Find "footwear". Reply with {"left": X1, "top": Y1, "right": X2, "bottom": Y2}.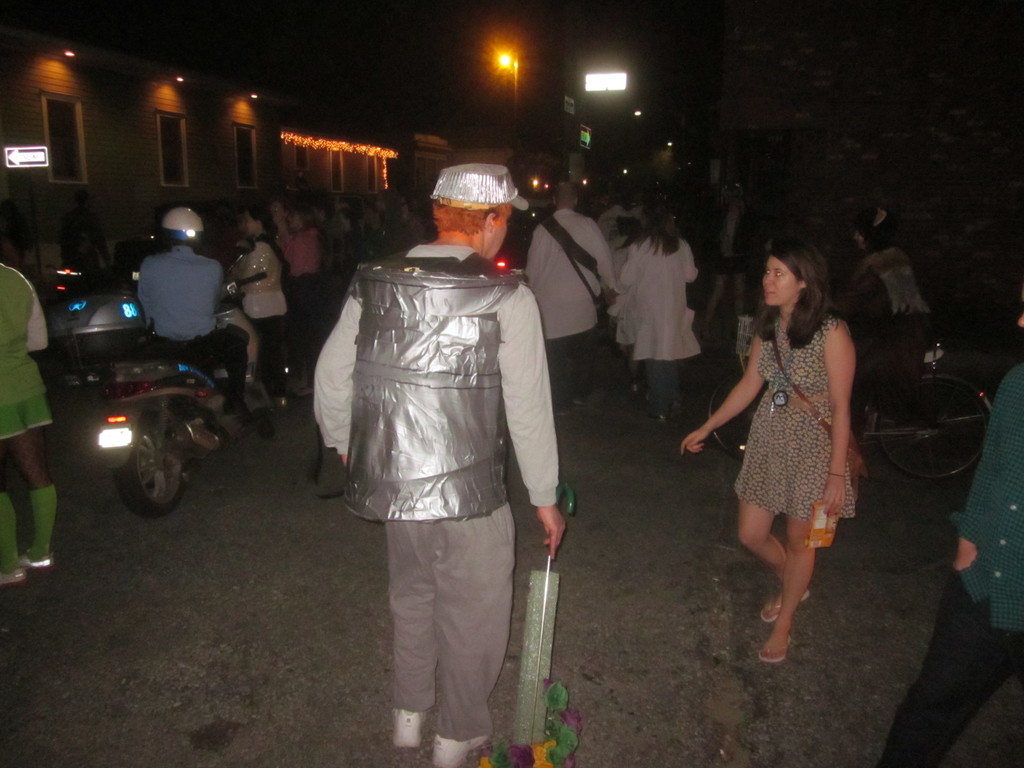
{"left": 392, "top": 709, "right": 435, "bottom": 750}.
